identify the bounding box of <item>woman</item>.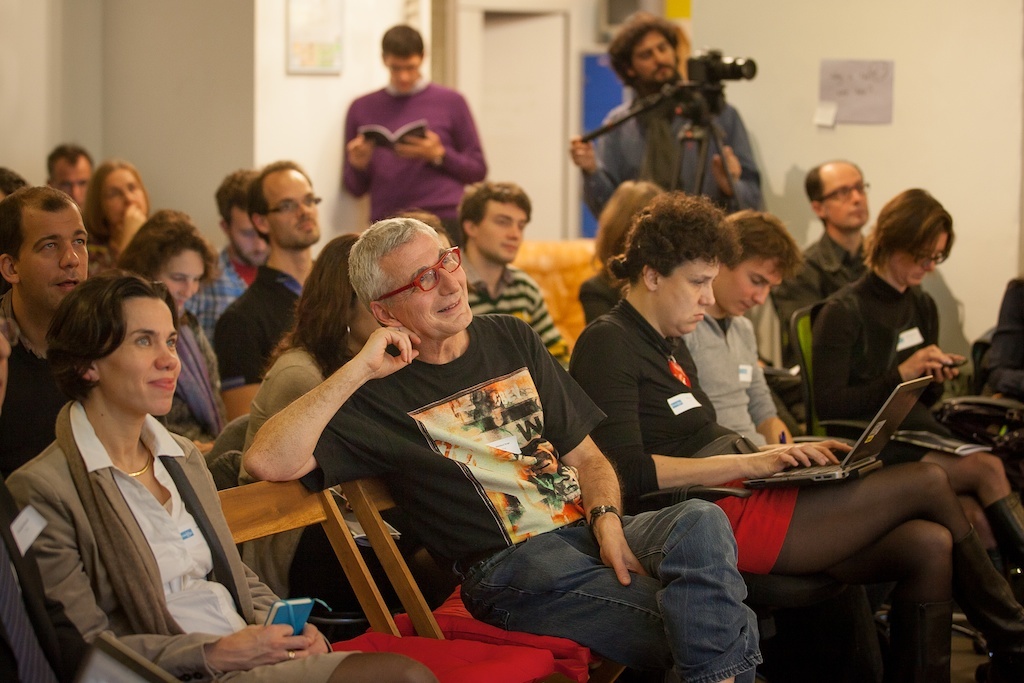
region(569, 192, 1021, 678).
